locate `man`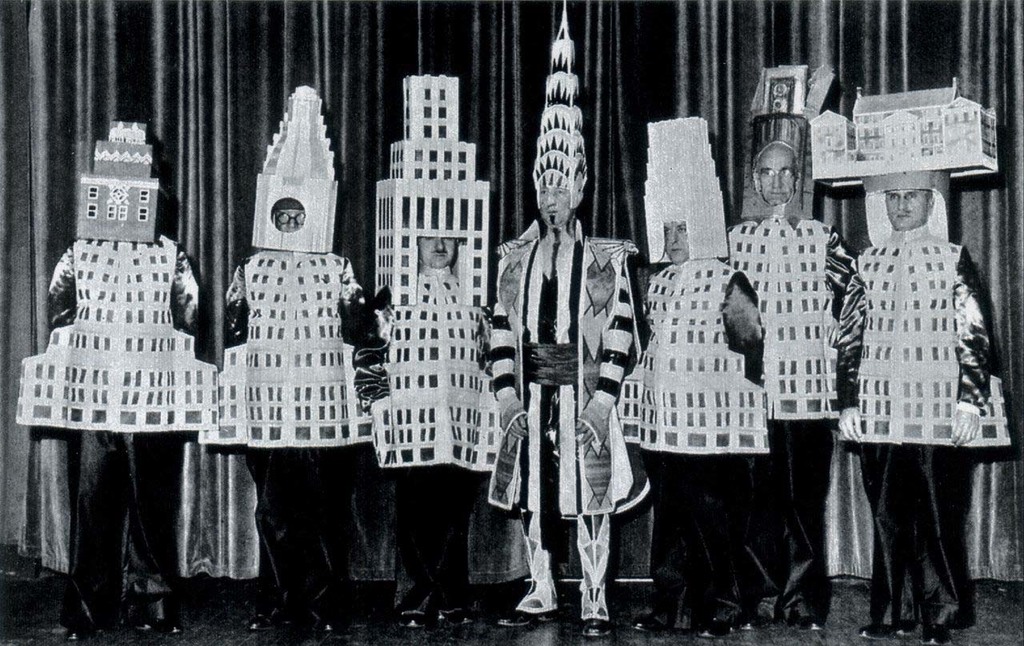
bbox=(726, 111, 866, 634)
